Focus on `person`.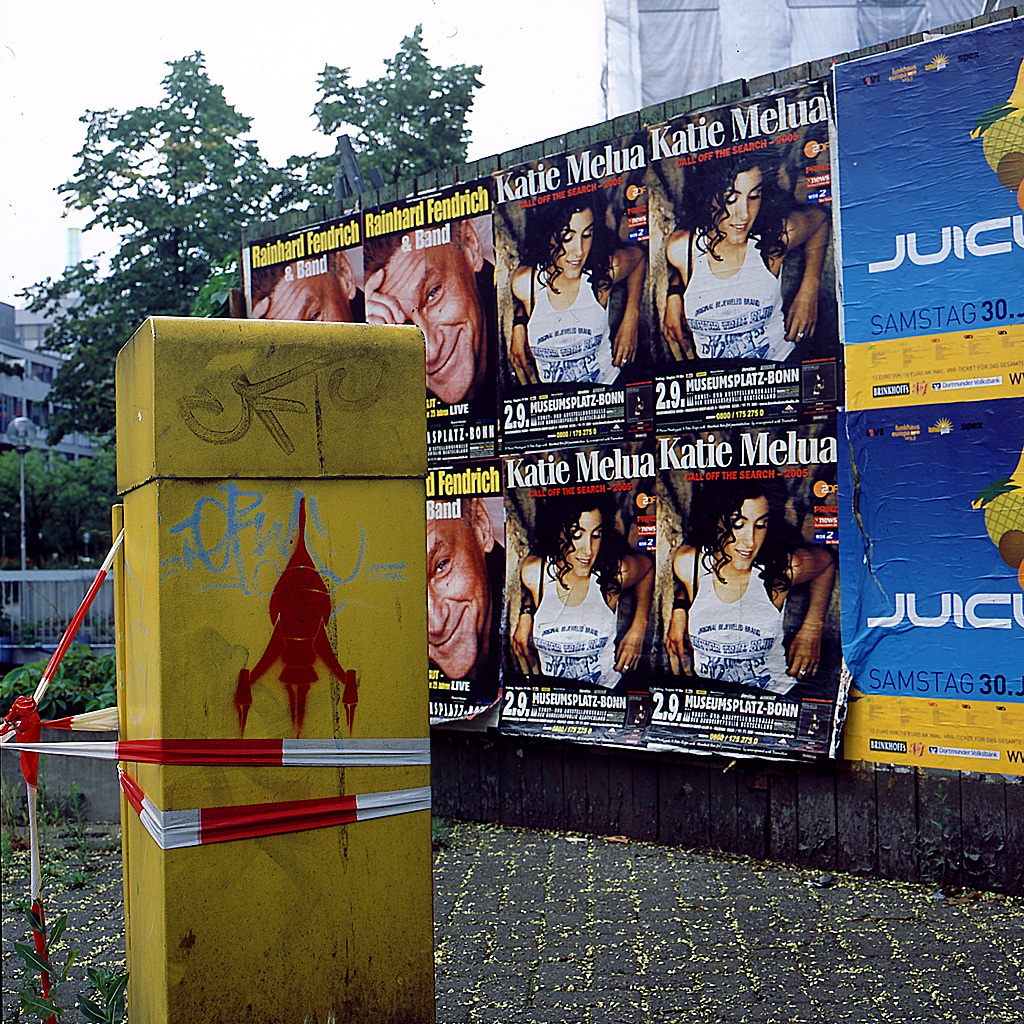
Focused at pyautogui.locateOnScreen(659, 469, 850, 686).
